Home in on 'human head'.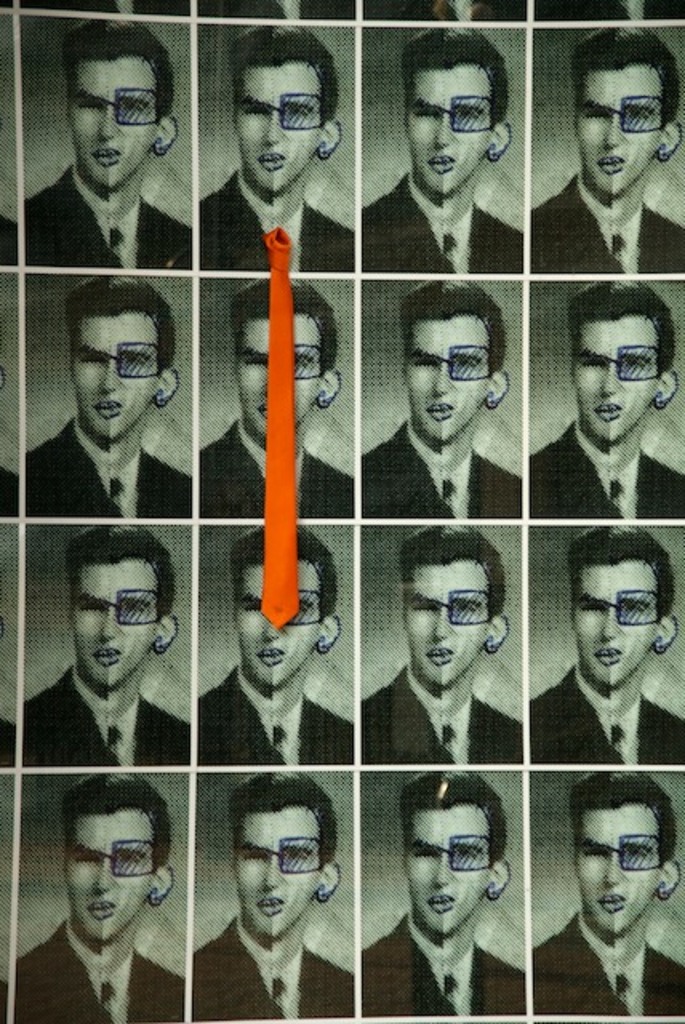
Homed in at (232, 283, 344, 440).
